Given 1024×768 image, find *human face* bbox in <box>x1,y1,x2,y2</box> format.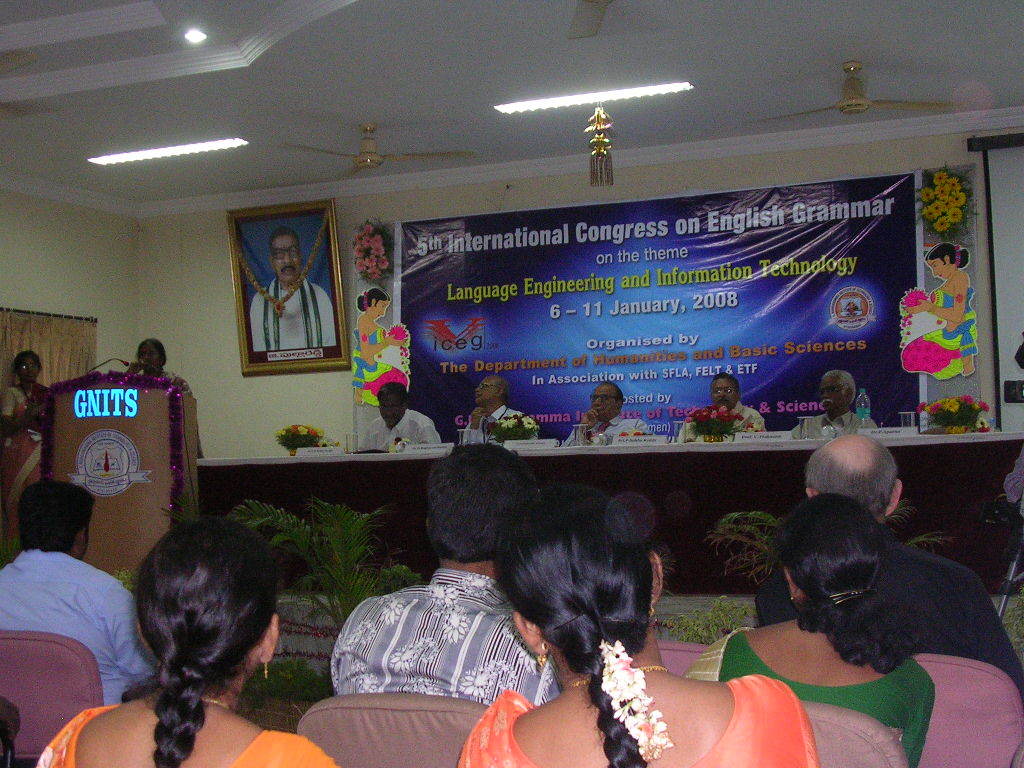
<box>374,298,391,319</box>.
